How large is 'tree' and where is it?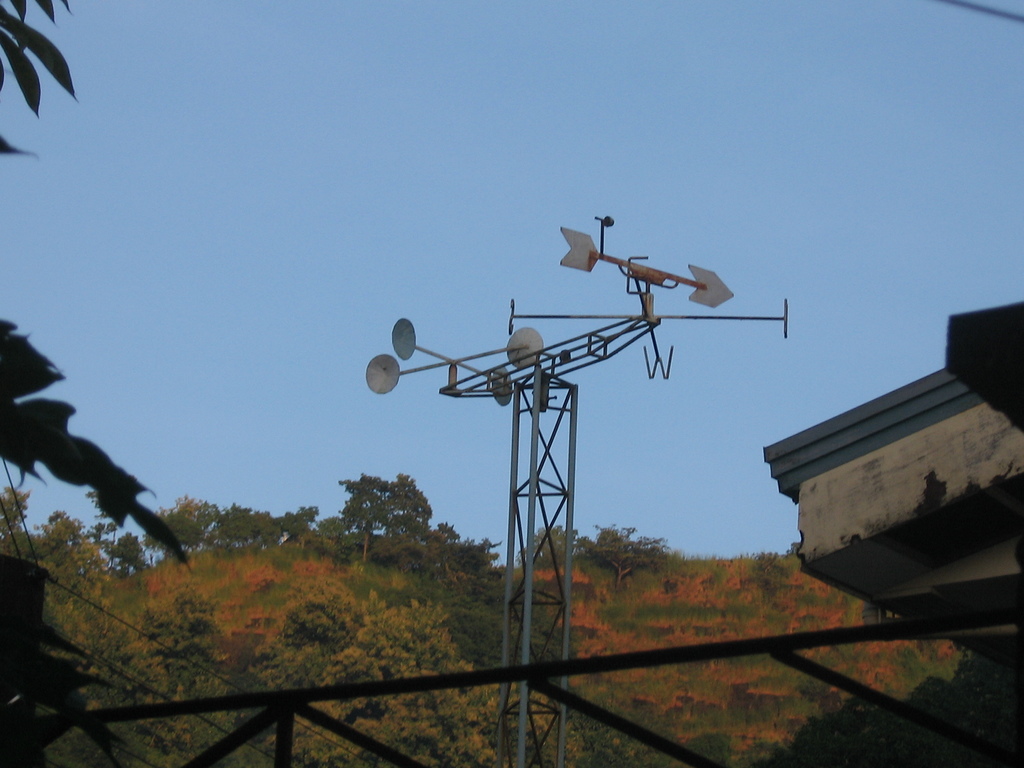
Bounding box: <box>317,478,436,559</box>.
